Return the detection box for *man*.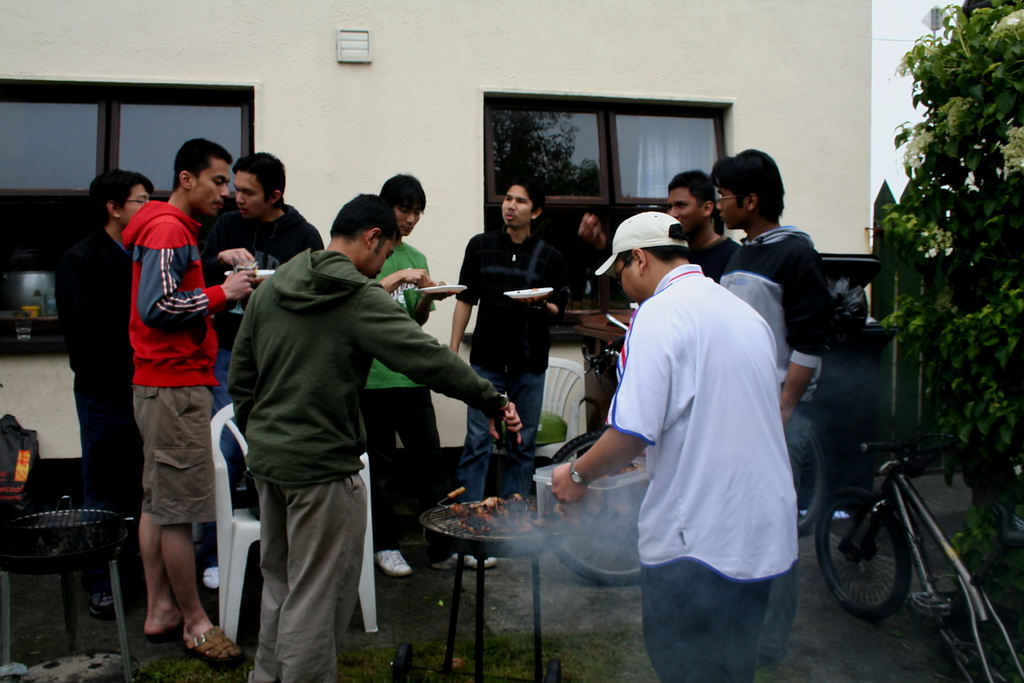
(x1=60, y1=157, x2=155, y2=617).
